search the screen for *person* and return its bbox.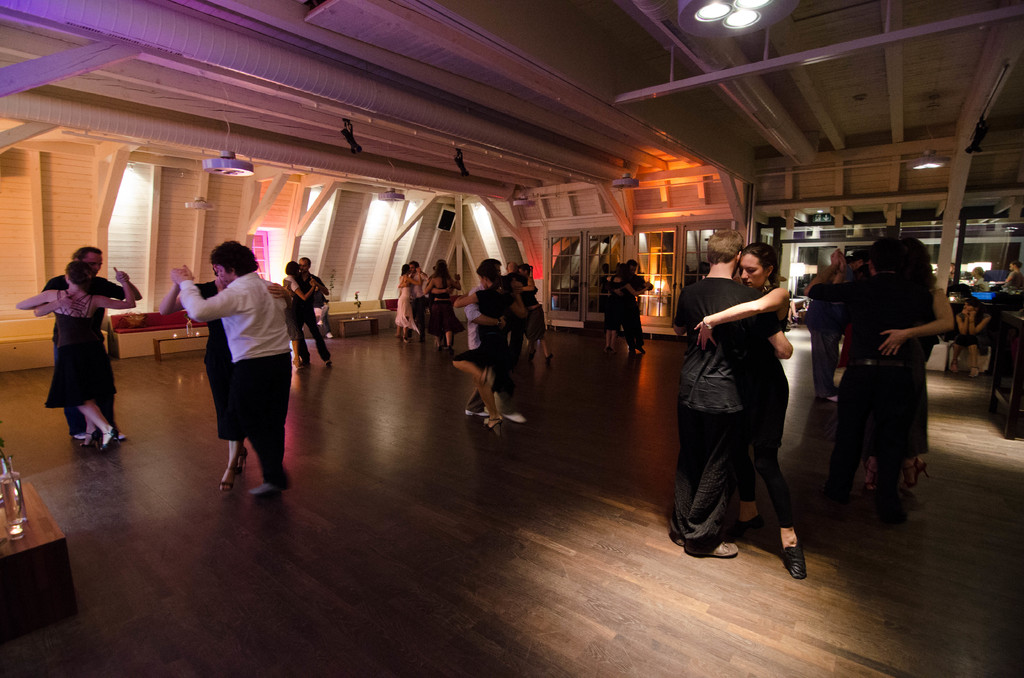
Found: 397,258,428,339.
